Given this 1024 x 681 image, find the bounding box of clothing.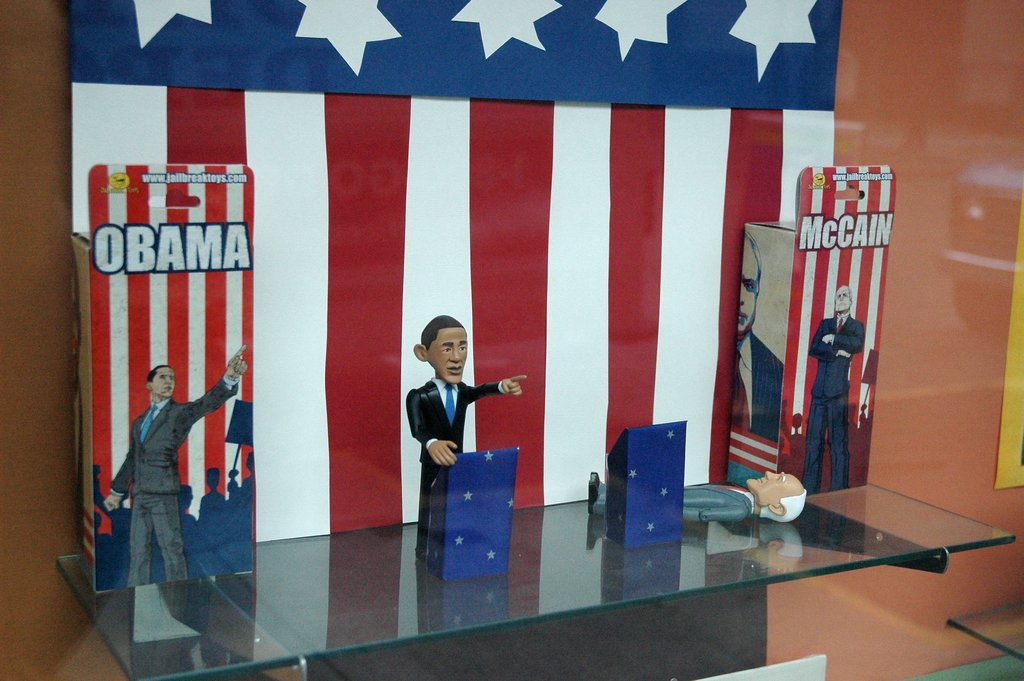
{"x1": 405, "y1": 379, "x2": 502, "y2": 529}.
